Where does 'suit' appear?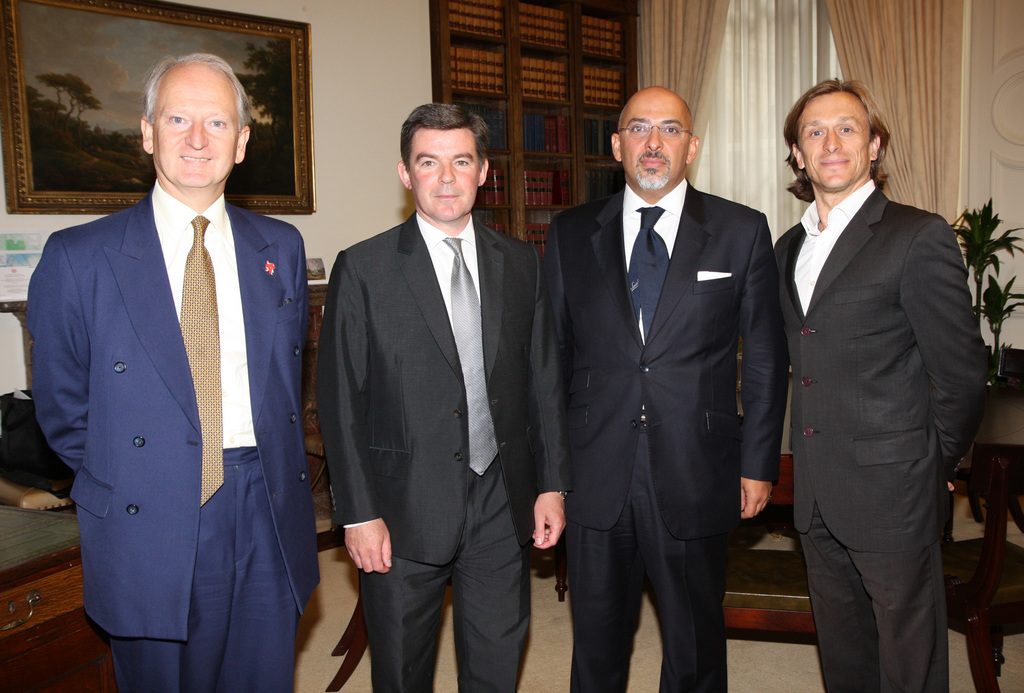
Appears at [left=776, top=178, right=993, bottom=692].
